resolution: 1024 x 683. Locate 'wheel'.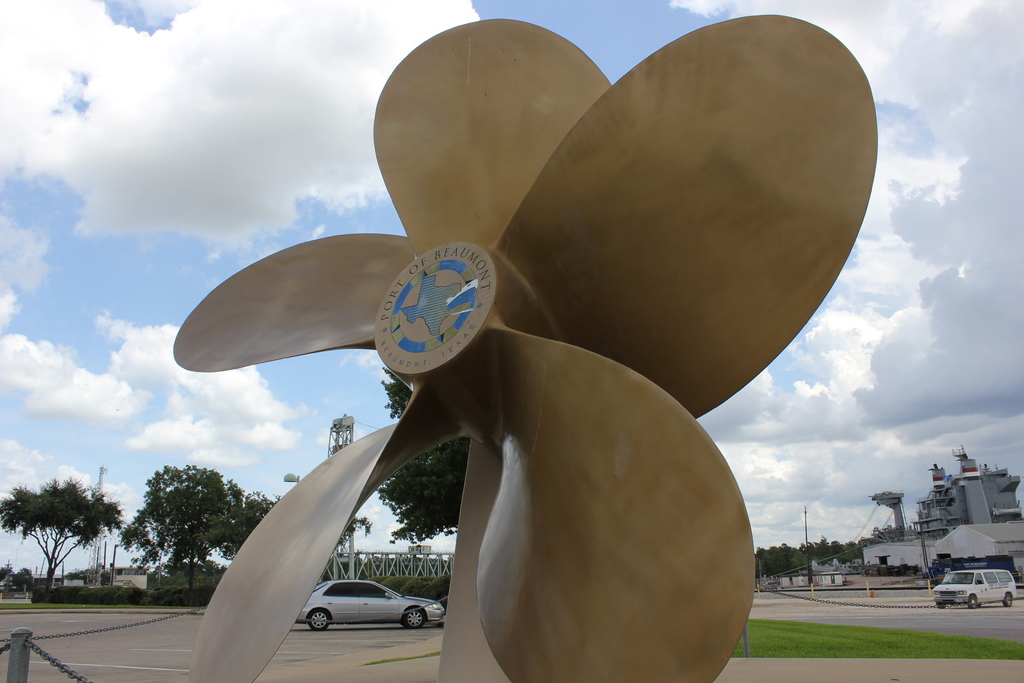
(x1=1004, y1=594, x2=1013, y2=608).
